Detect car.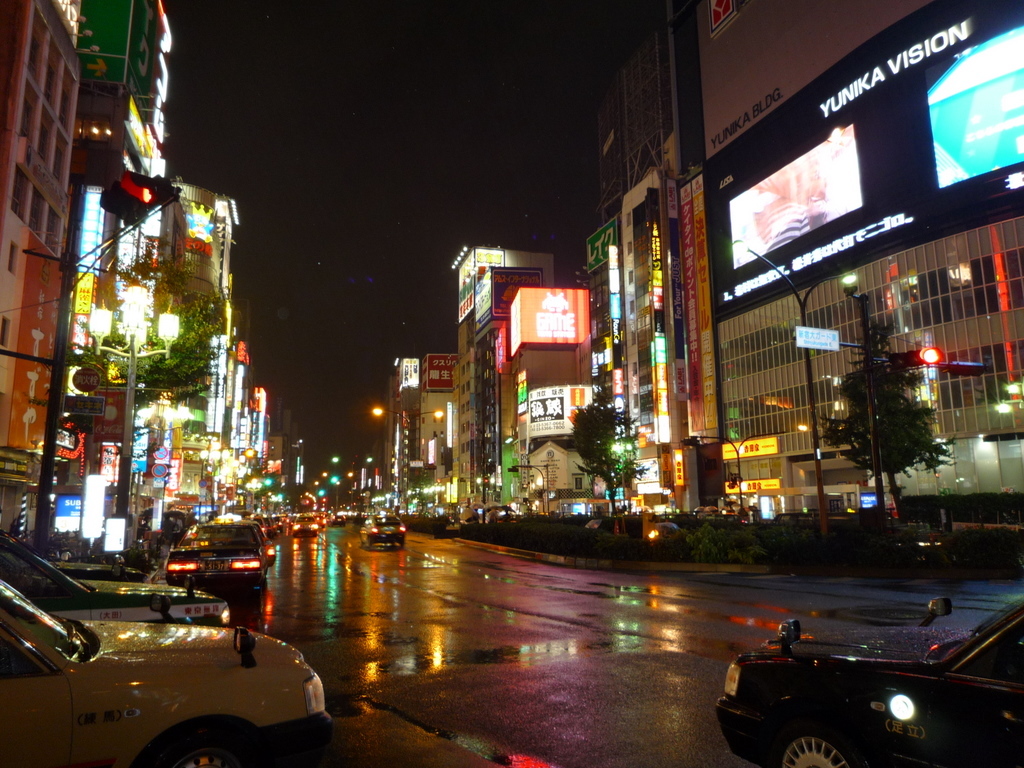
Detected at crop(288, 509, 326, 535).
